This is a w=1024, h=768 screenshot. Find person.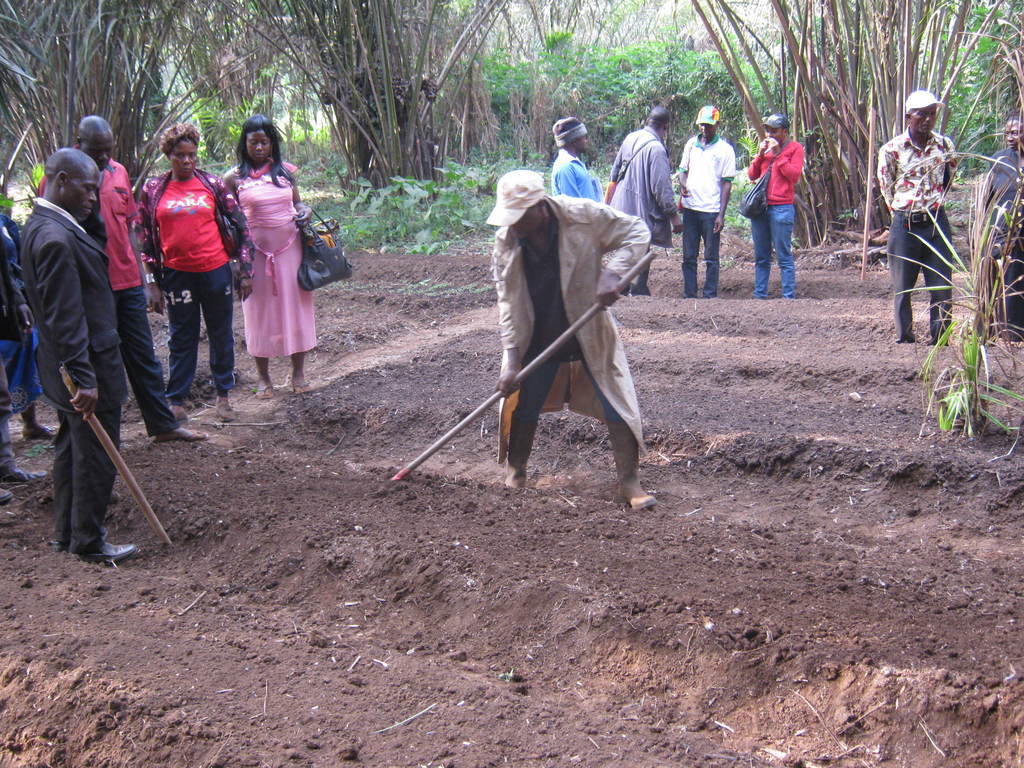
Bounding box: {"left": 20, "top": 147, "right": 138, "bottom": 564}.
